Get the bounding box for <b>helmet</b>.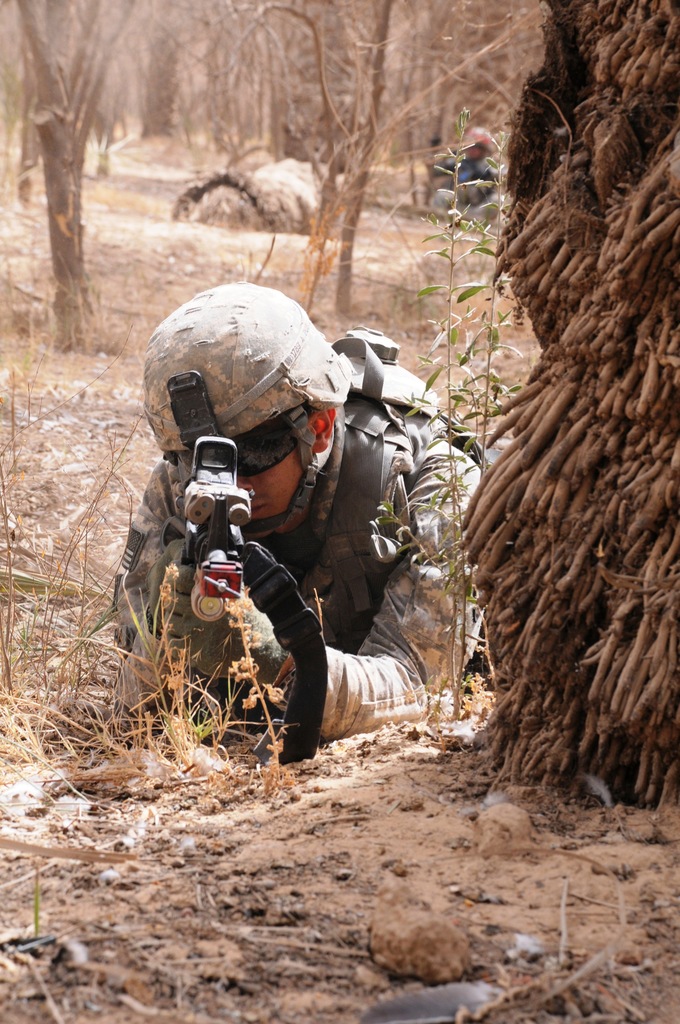
crop(139, 281, 357, 456).
